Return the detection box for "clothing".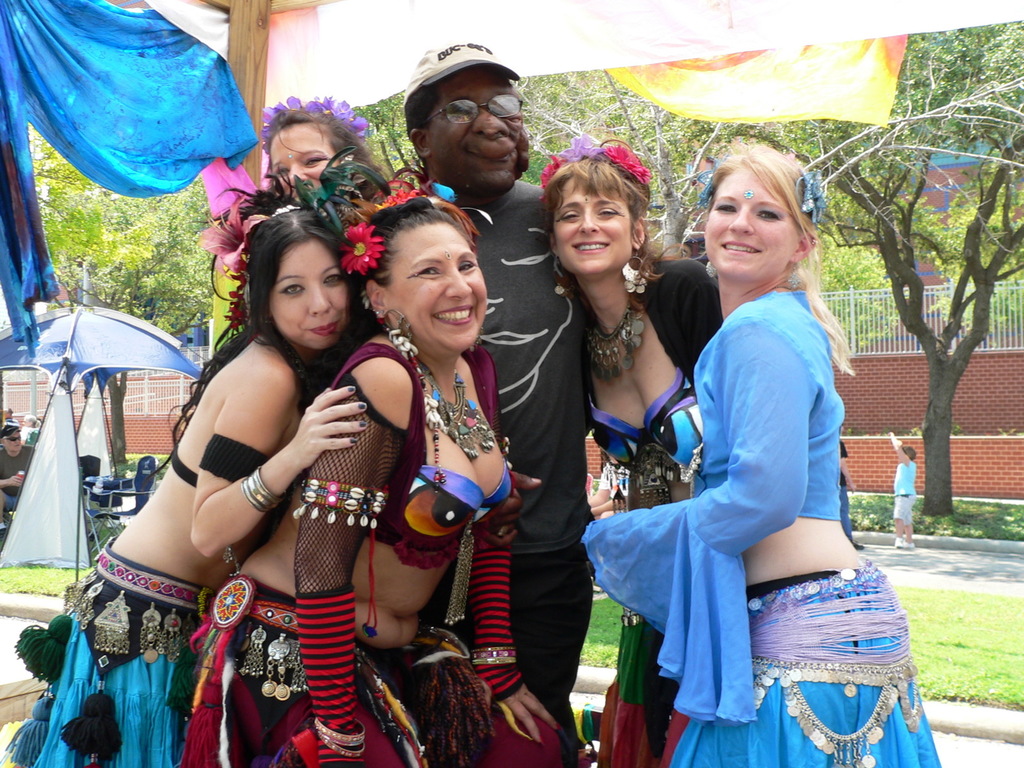
l=573, t=284, r=947, b=767.
